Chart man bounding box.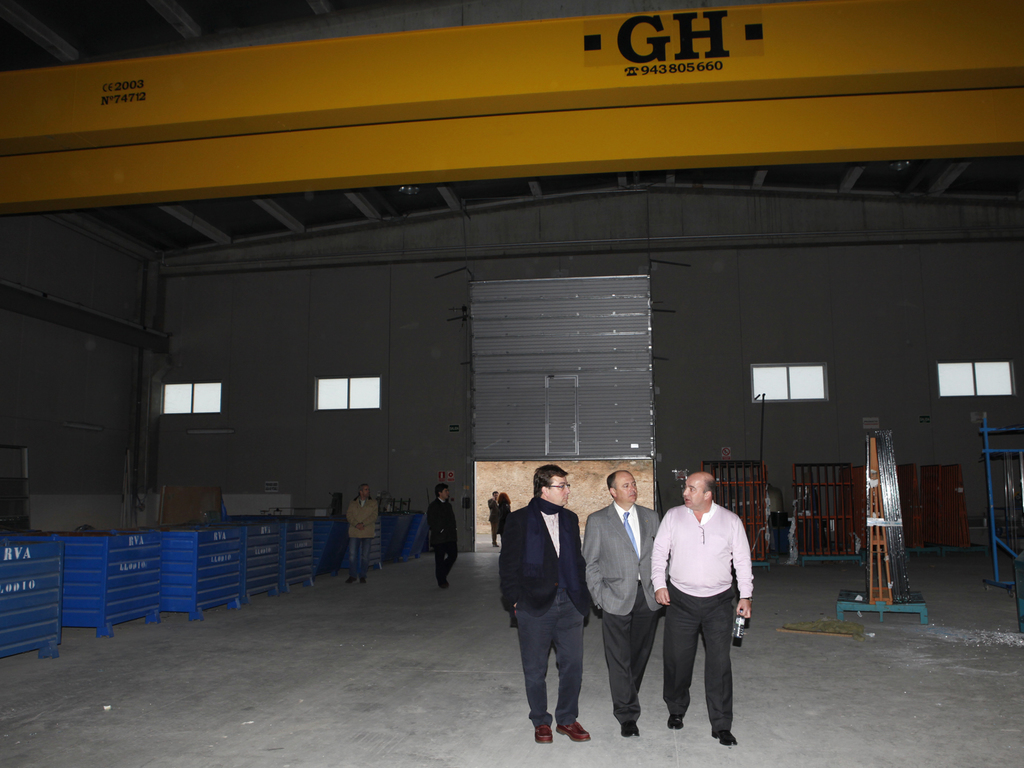
Charted: [581, 470, 664, 740].
